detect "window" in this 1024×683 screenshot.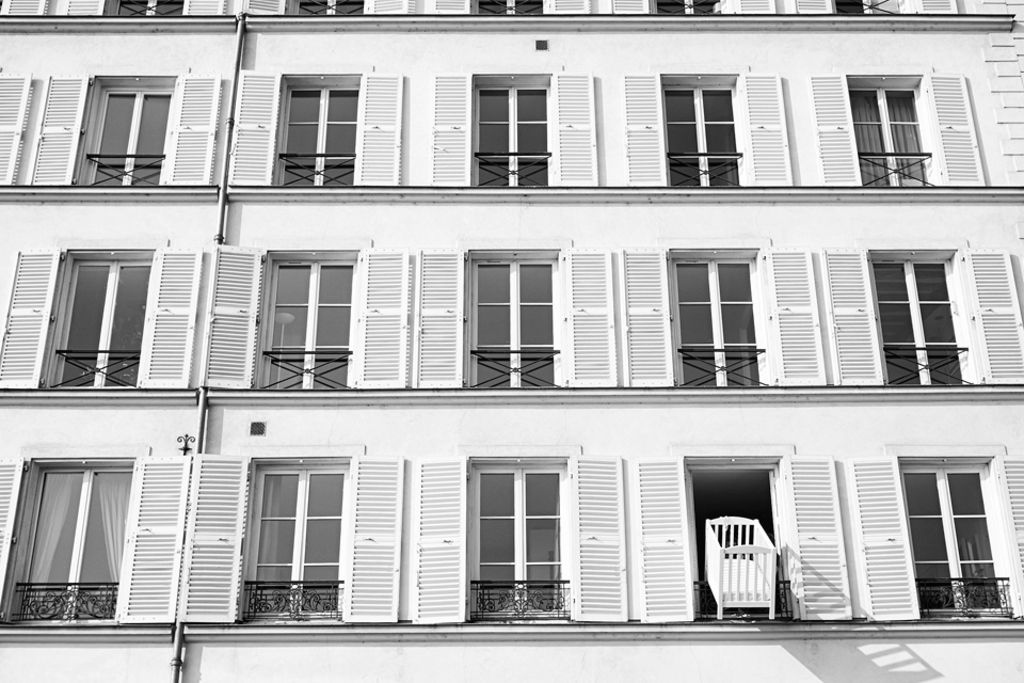
Detection: (75, 69, 178, 188).
